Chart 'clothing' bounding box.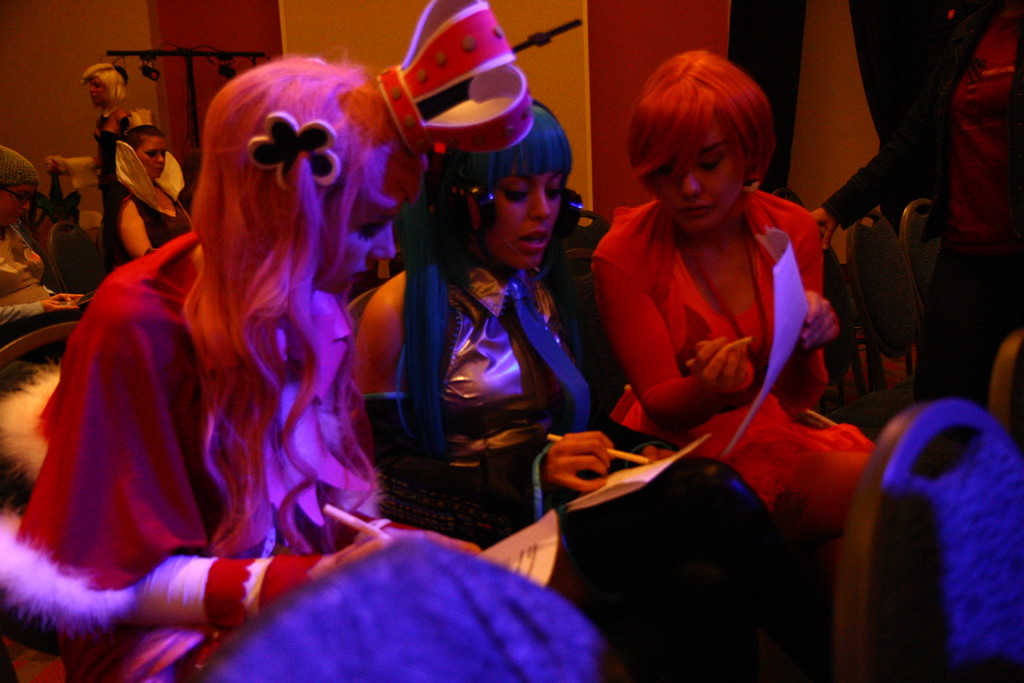
Charted: (586,191,874,516).
